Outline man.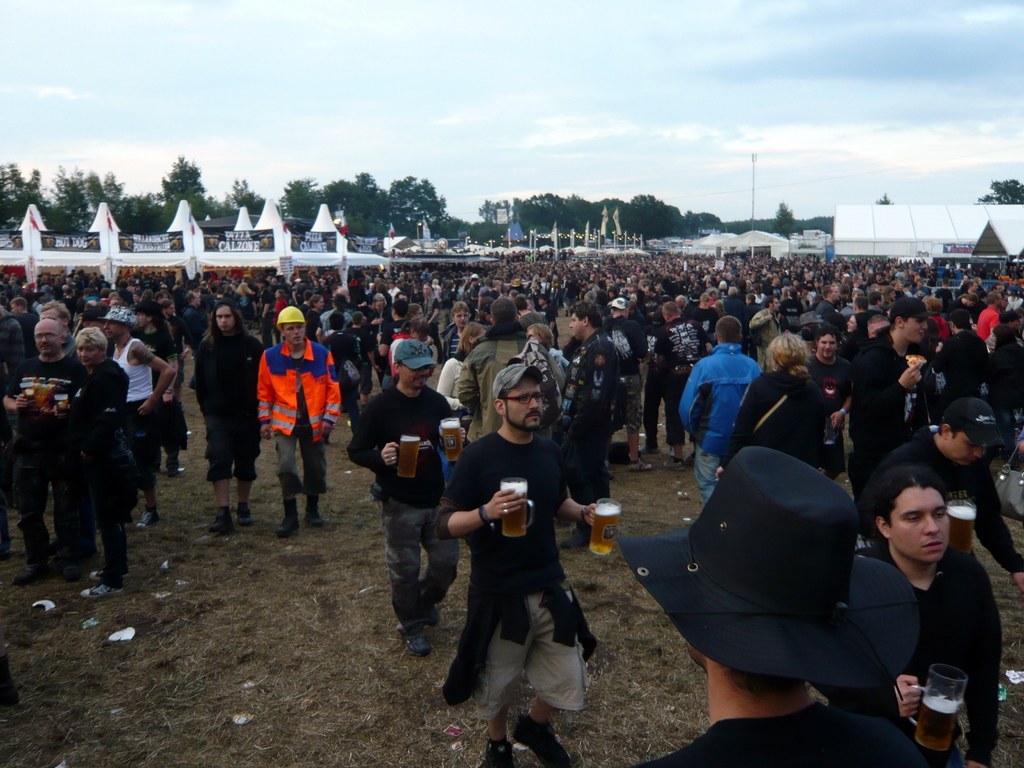
Outline: rect(259, 304, 338, 542).
